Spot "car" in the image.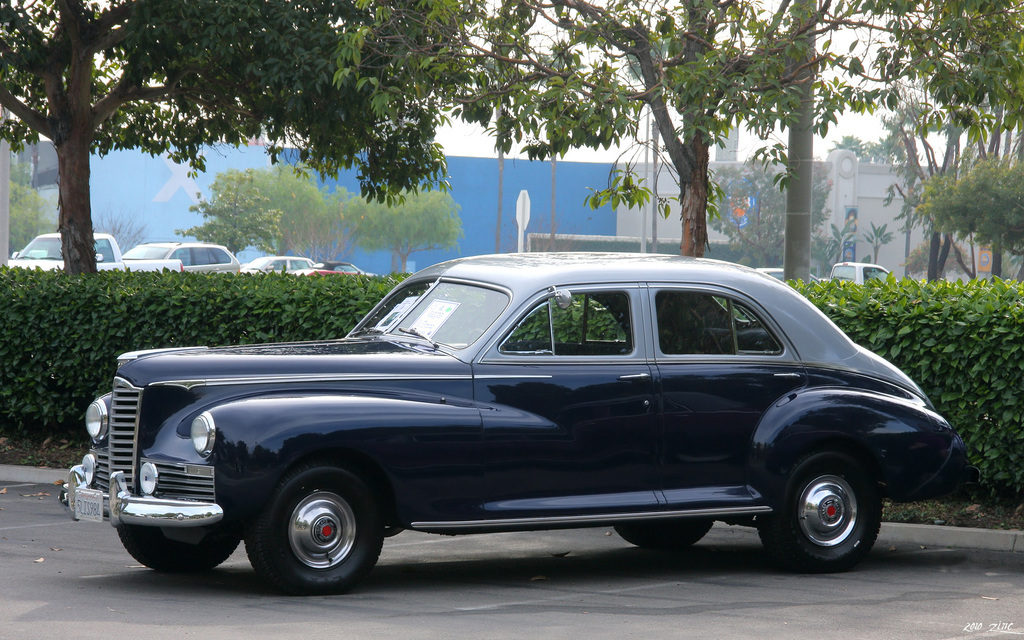
"car" found at bbox(122, 236, 237, 271).
